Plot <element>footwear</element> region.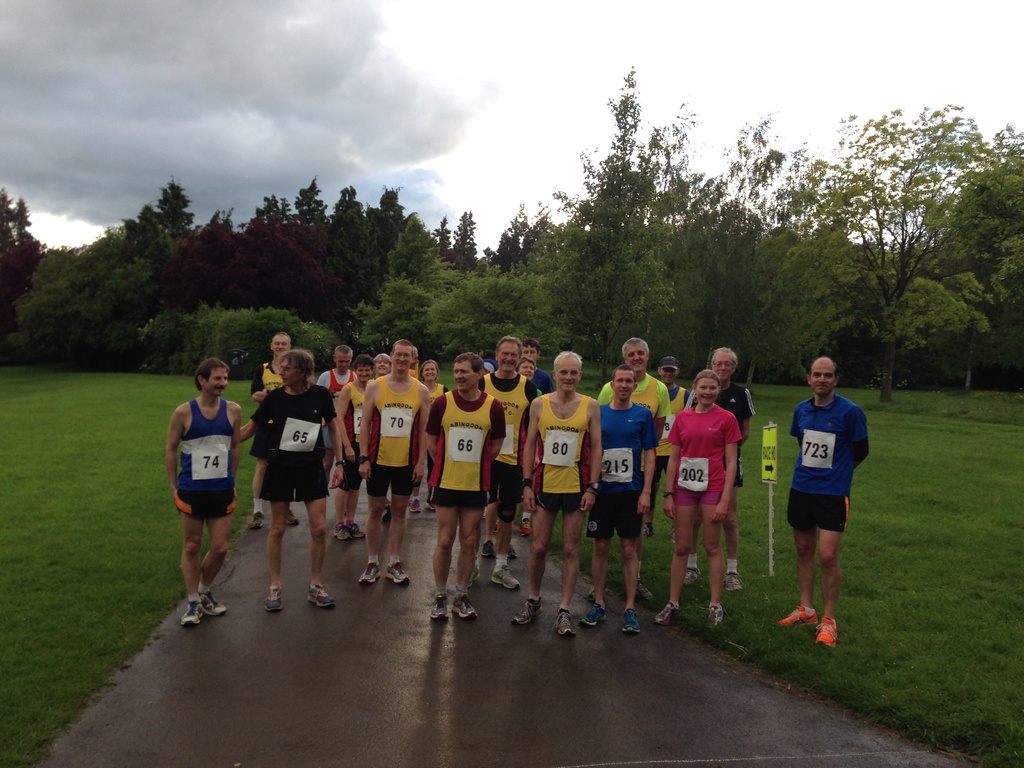
Plotted at left=333, top=521, right=353, bottom=543.
